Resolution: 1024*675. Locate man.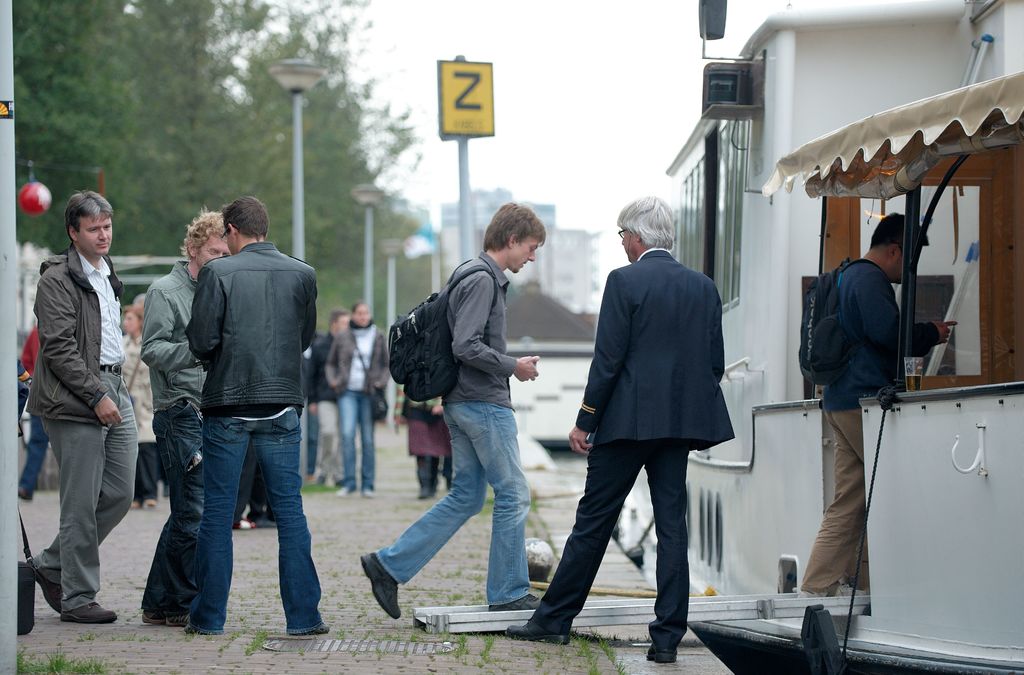
x1=337, y1=300, x2=390, y2=496.
